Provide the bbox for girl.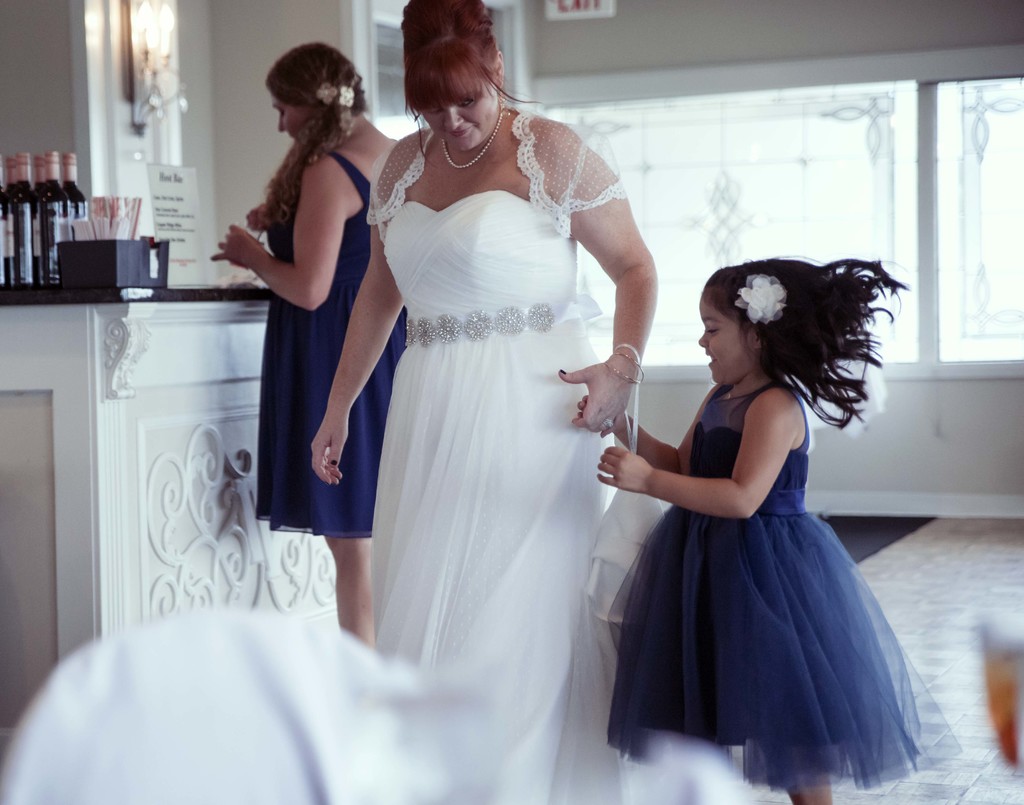
[580, 256, 963, 804].
